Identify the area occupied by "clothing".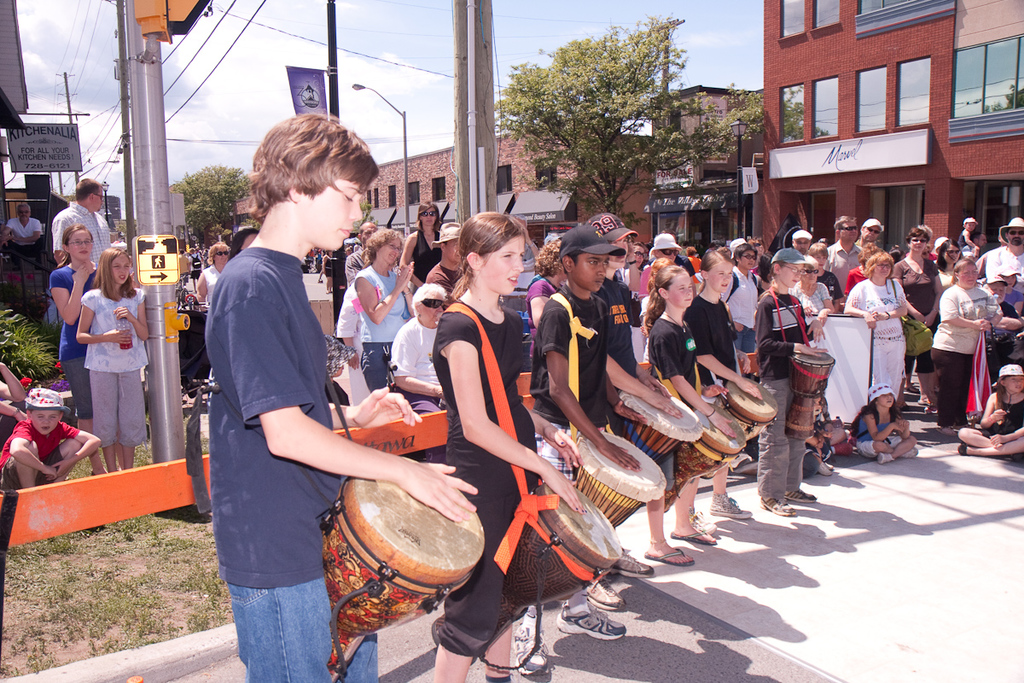
Area: x1=788, y1=273, x2=828, y2=326.
